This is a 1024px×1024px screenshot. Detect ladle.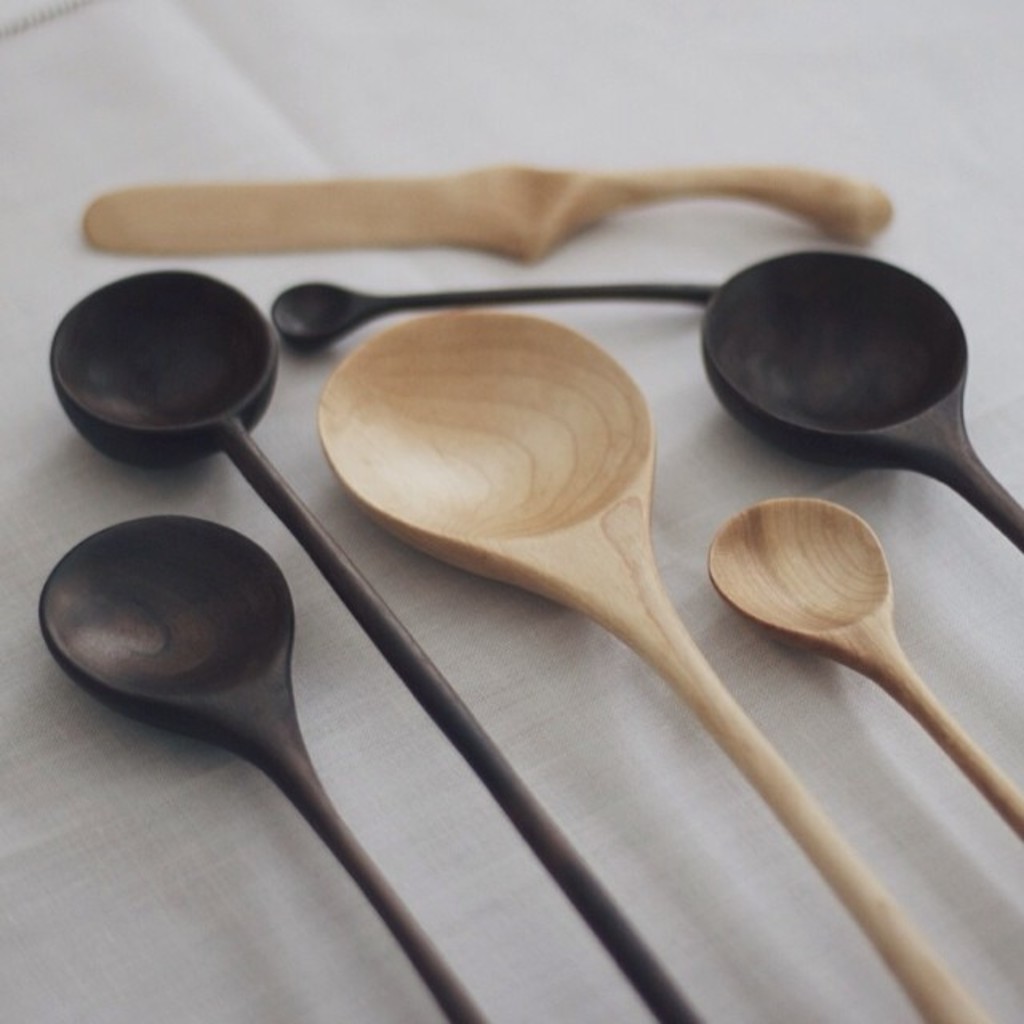
<bbox>312, 310, 989, 1022</bbox>.
